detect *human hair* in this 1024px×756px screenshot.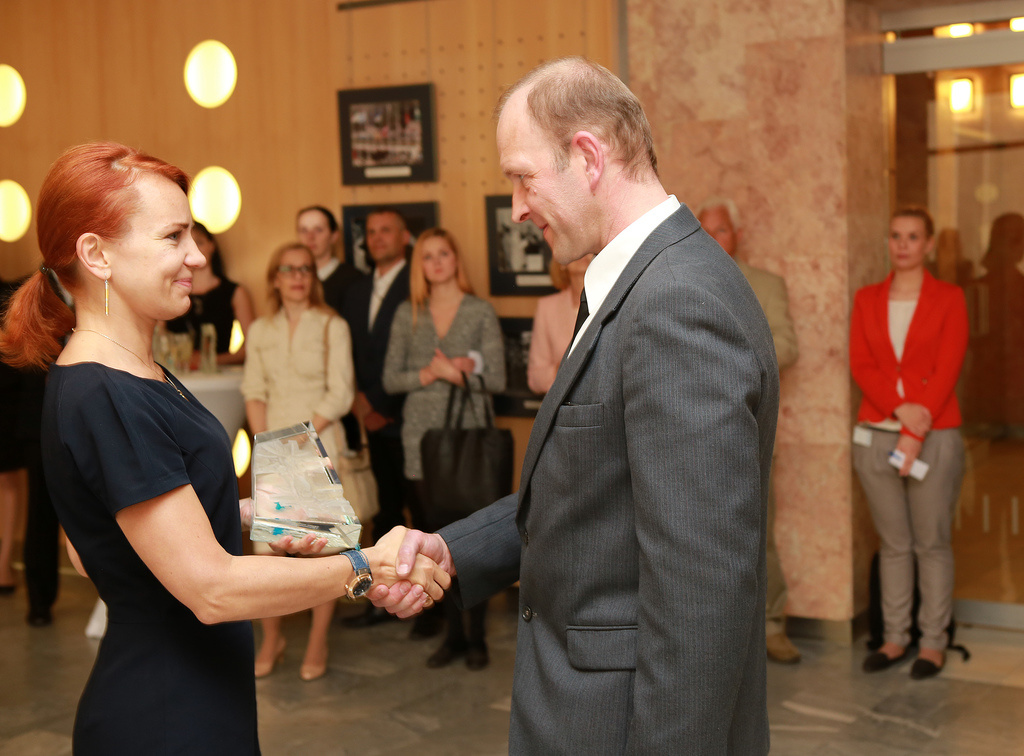
Detection: 268 243 335 317.
